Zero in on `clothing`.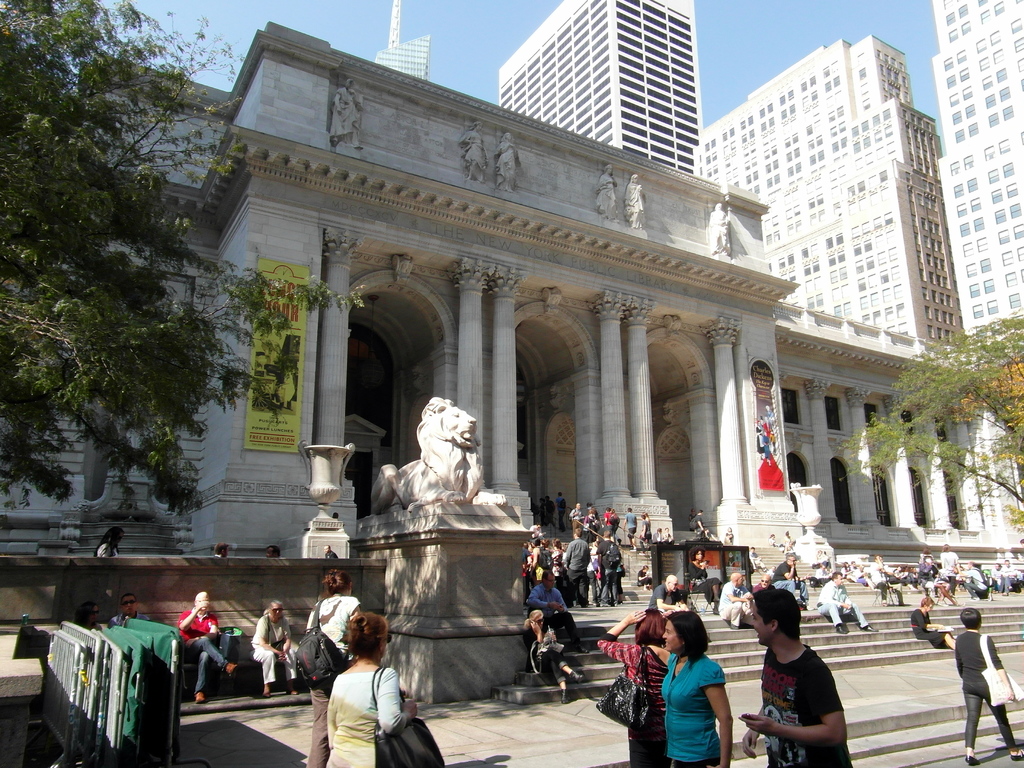
Zeroed in: select_region(568, 506, 582, 534).
